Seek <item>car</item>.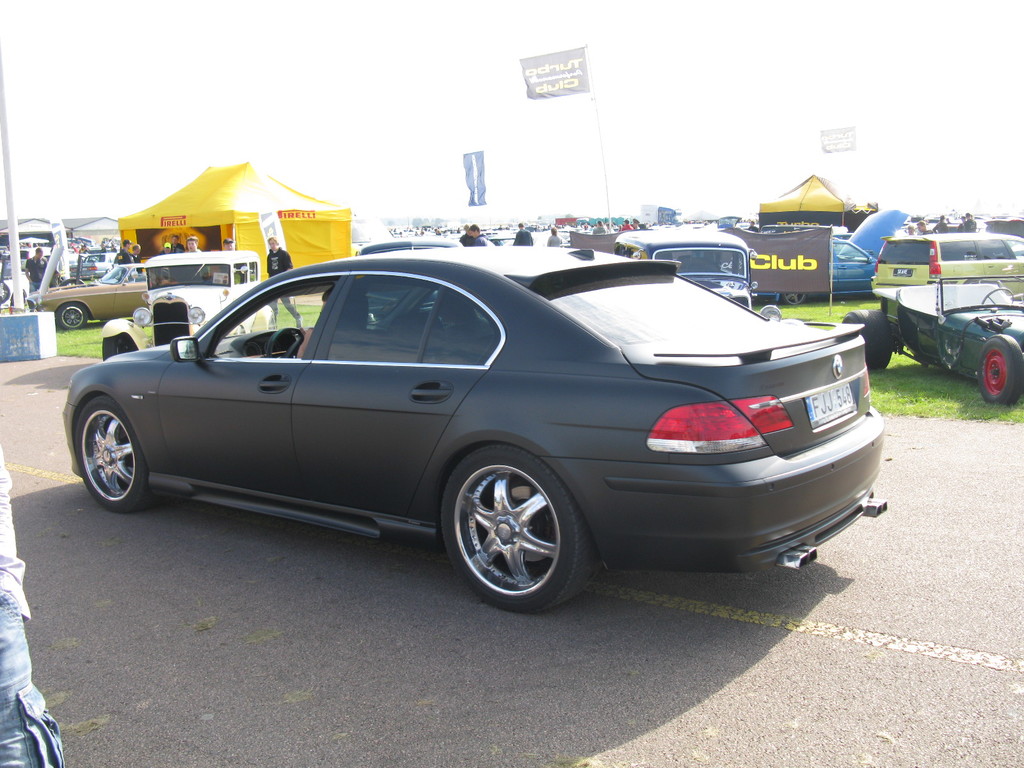
x1=25 y1=259 x2=153 y2=331.
